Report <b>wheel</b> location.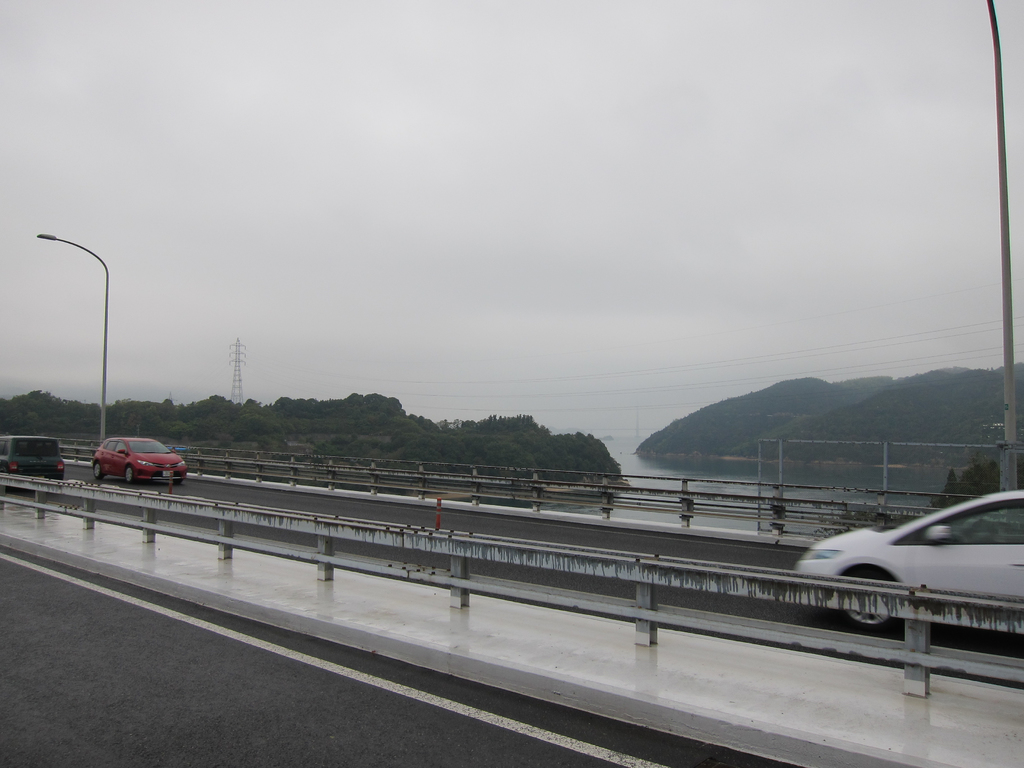
Report: BBox(170, 480, 178, 486).
